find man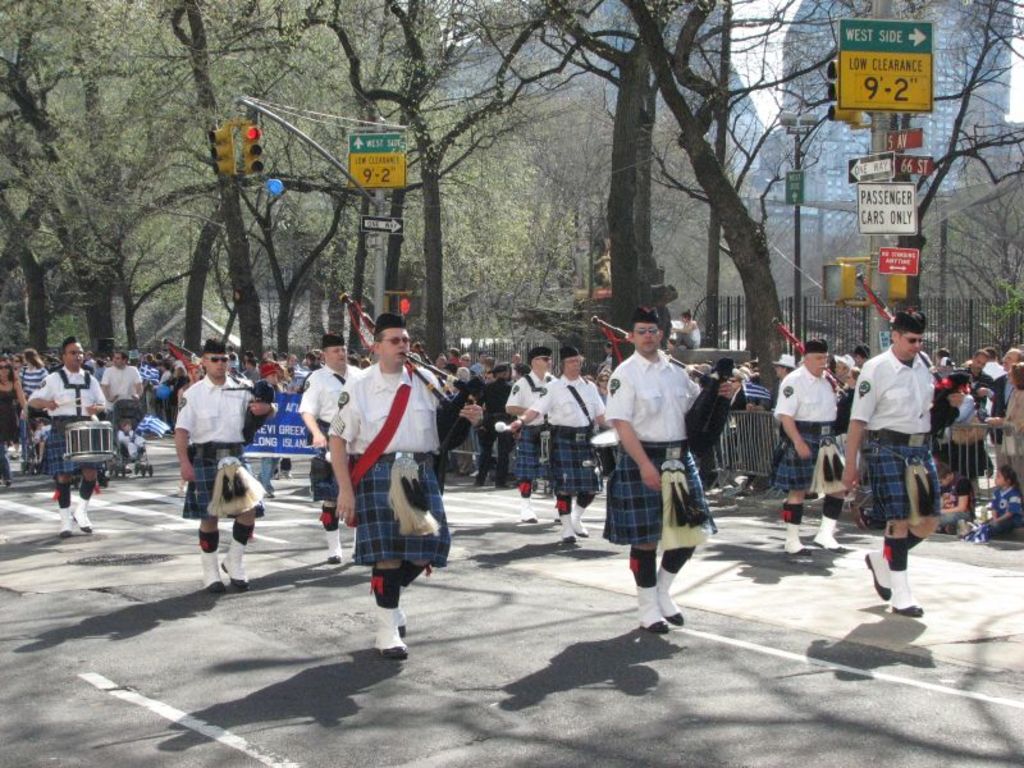
left=959, top=348, right=996, bottom=411
